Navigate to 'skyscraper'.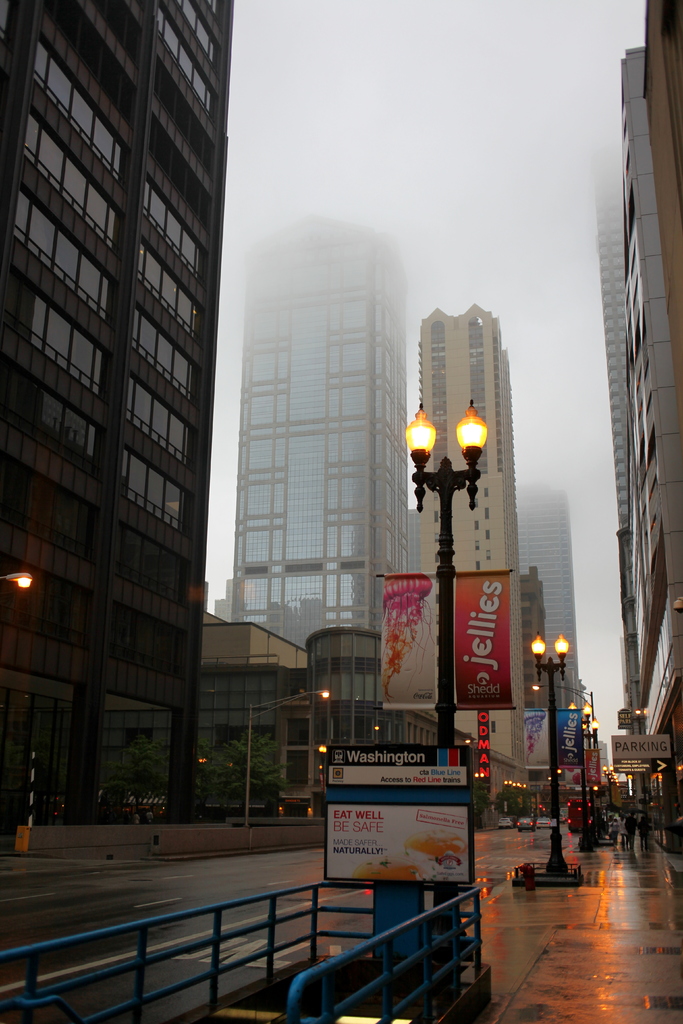
Navigation target: x1=389 y1=483 x2=581 y2=691.
